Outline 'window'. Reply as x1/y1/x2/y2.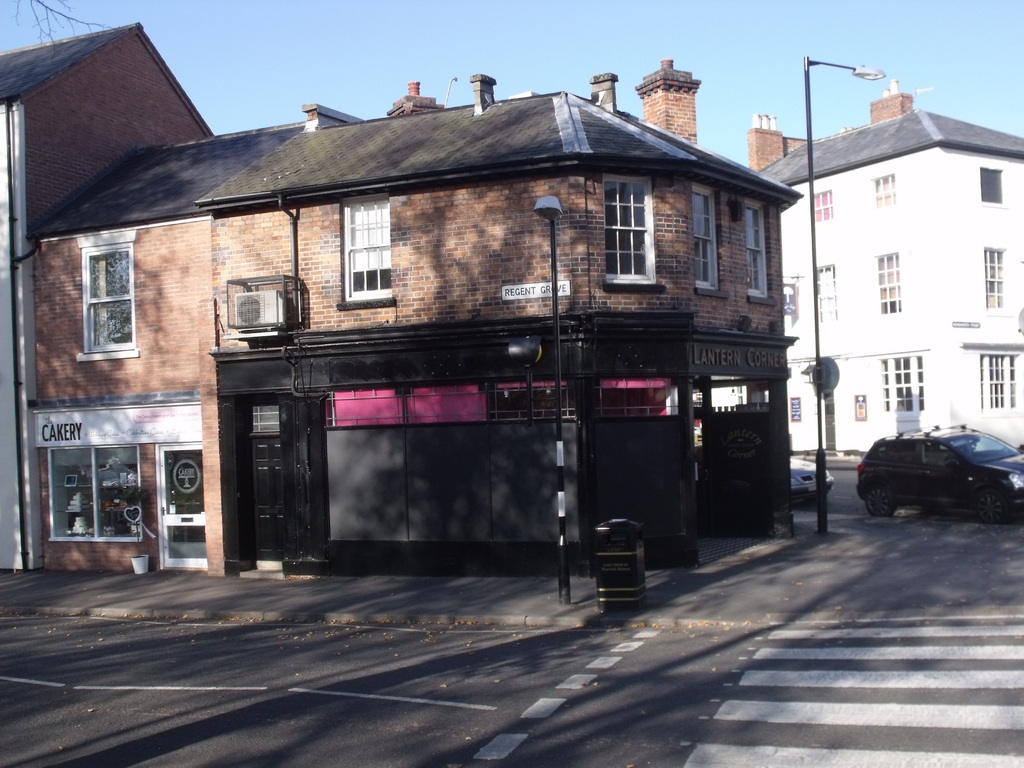
876/176/895/203.
